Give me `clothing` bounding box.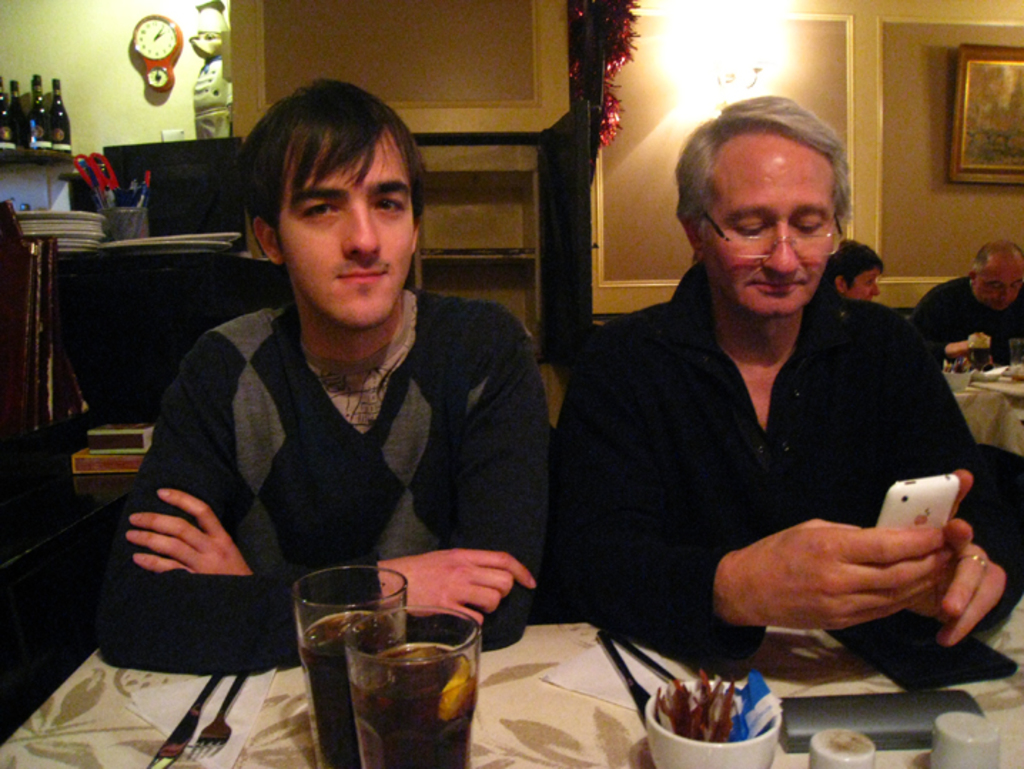
select_region(100, 285, 555, 678).
